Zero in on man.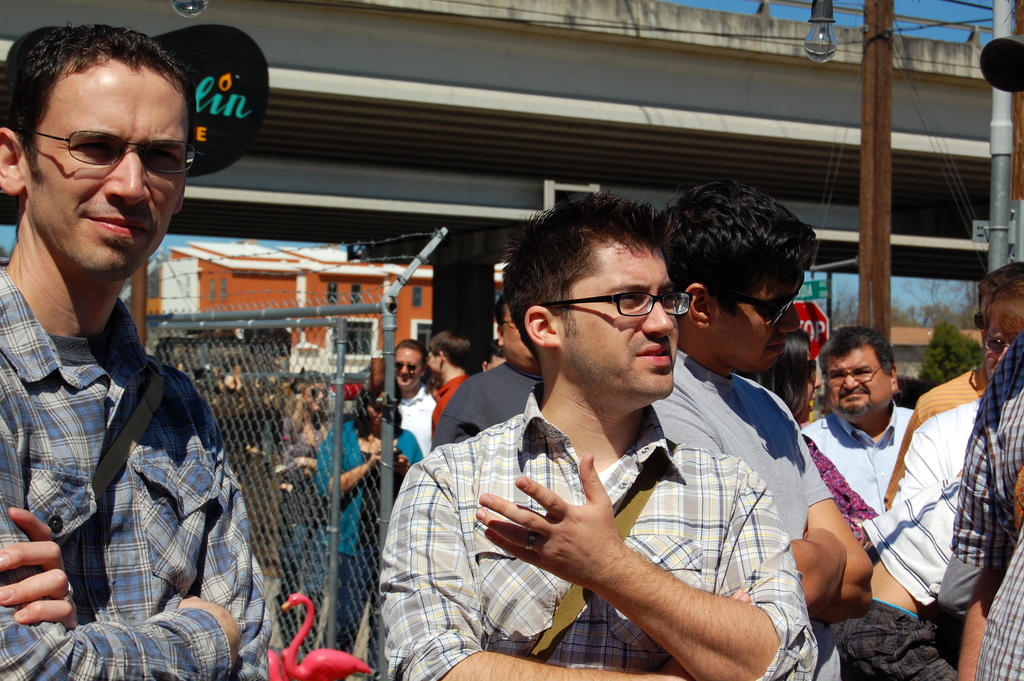
Zeroed in: bbox(372, 190, 836, 680).
